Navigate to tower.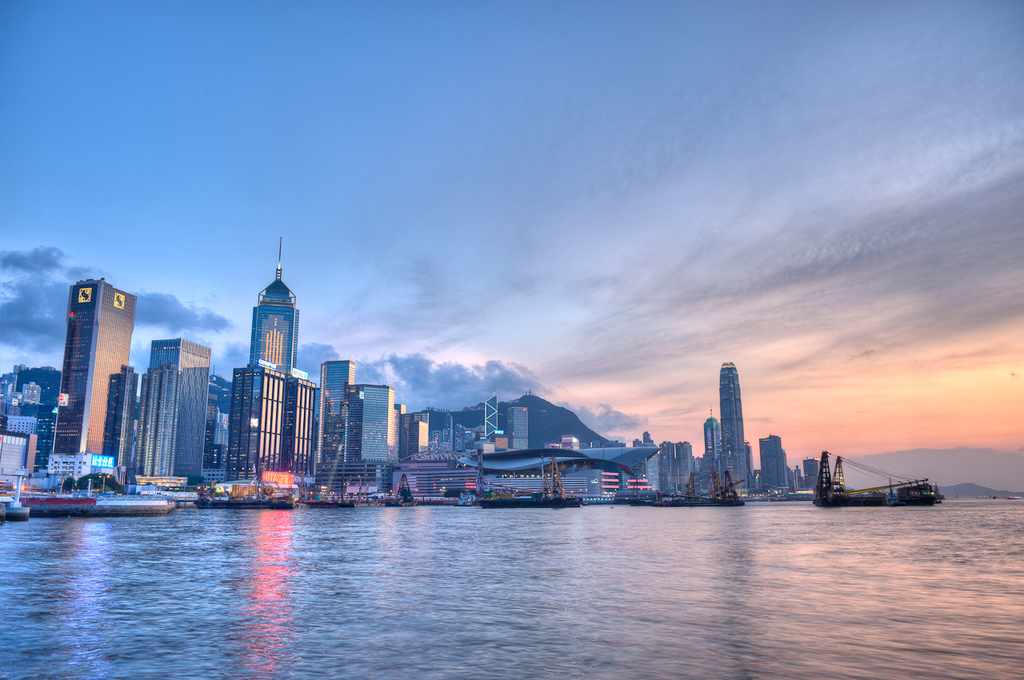
Navigation target: [x1=486, y1=380, x2=498, y2=437].
